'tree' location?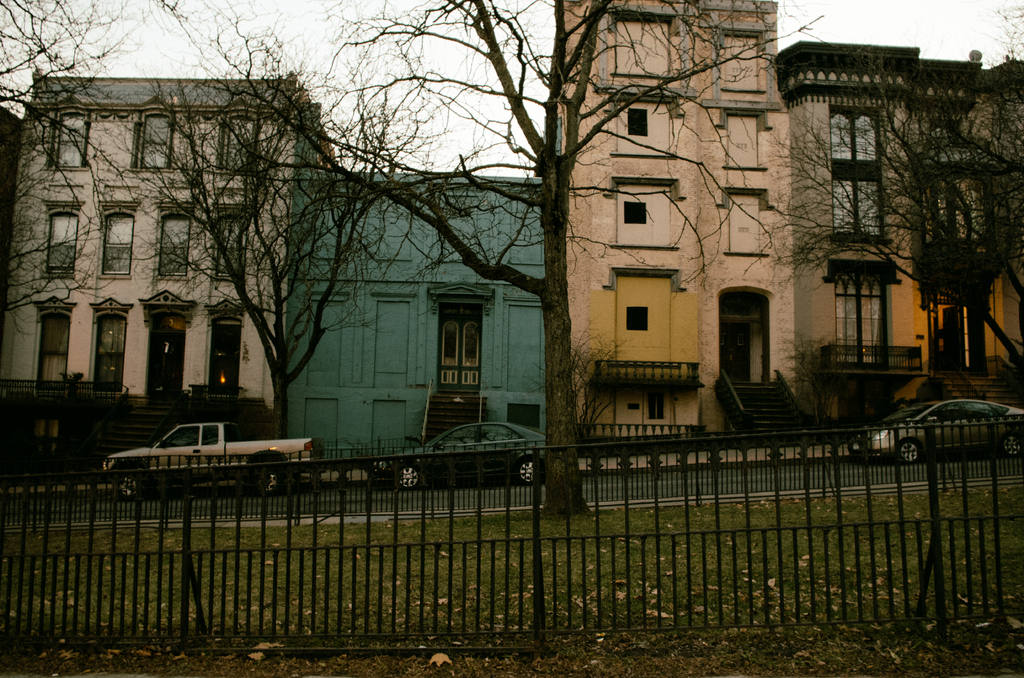
BBox(0, 0, 156, 330)
